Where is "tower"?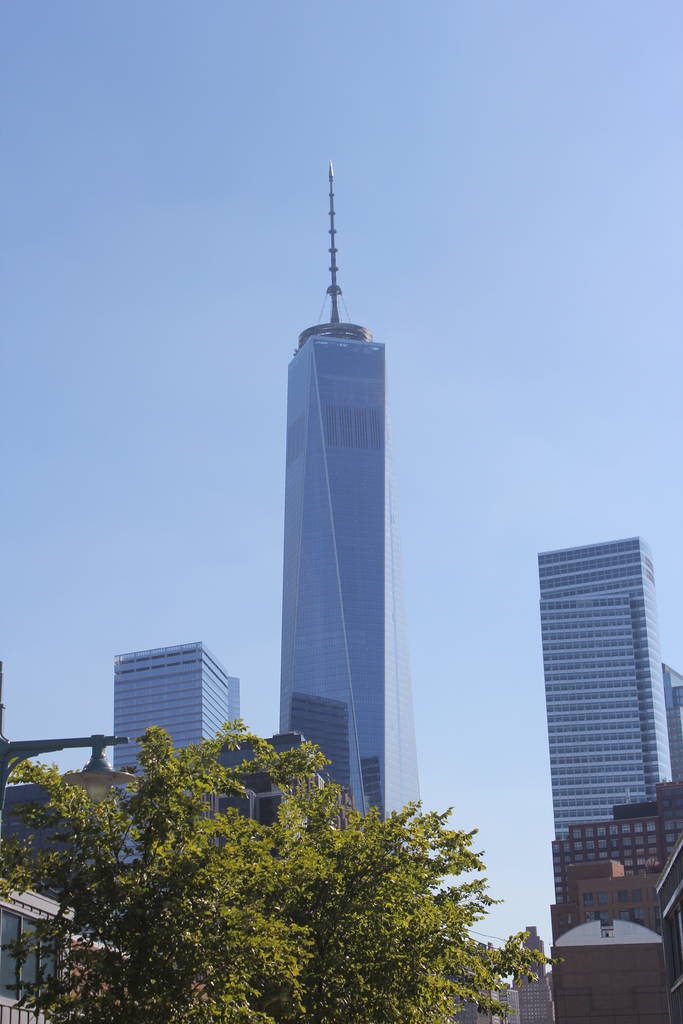
[x1=276, y1=163, x2=429, y2=840].
